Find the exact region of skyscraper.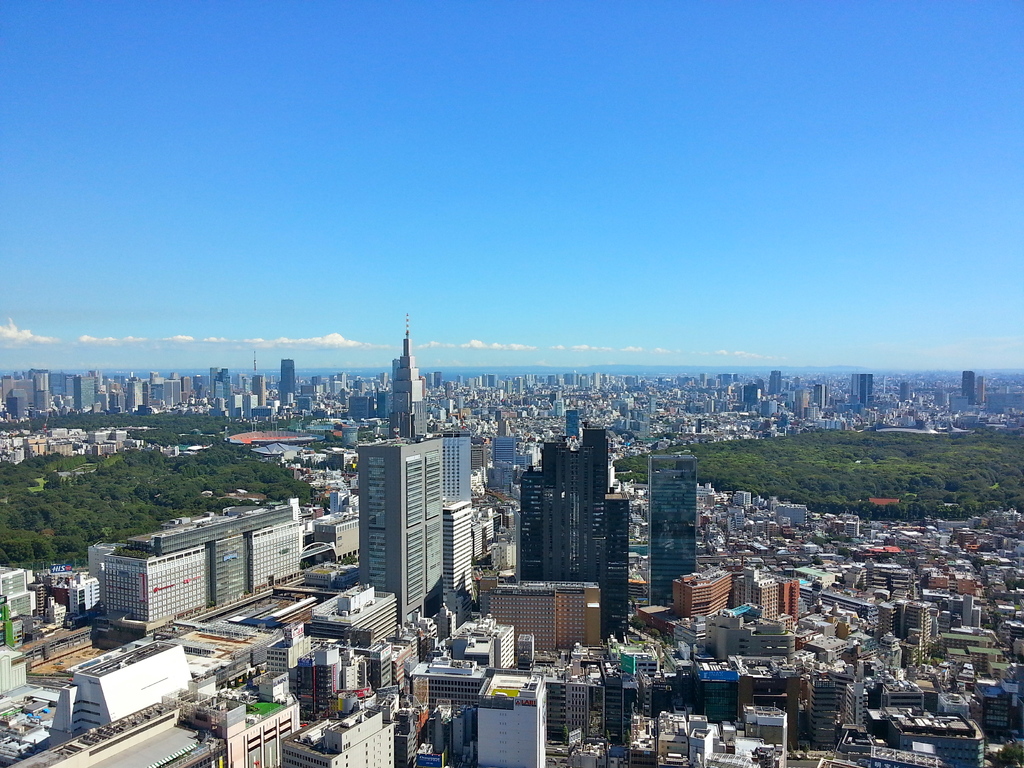
Exact region: x1=477 y1=582 x2=600 y2=650.
